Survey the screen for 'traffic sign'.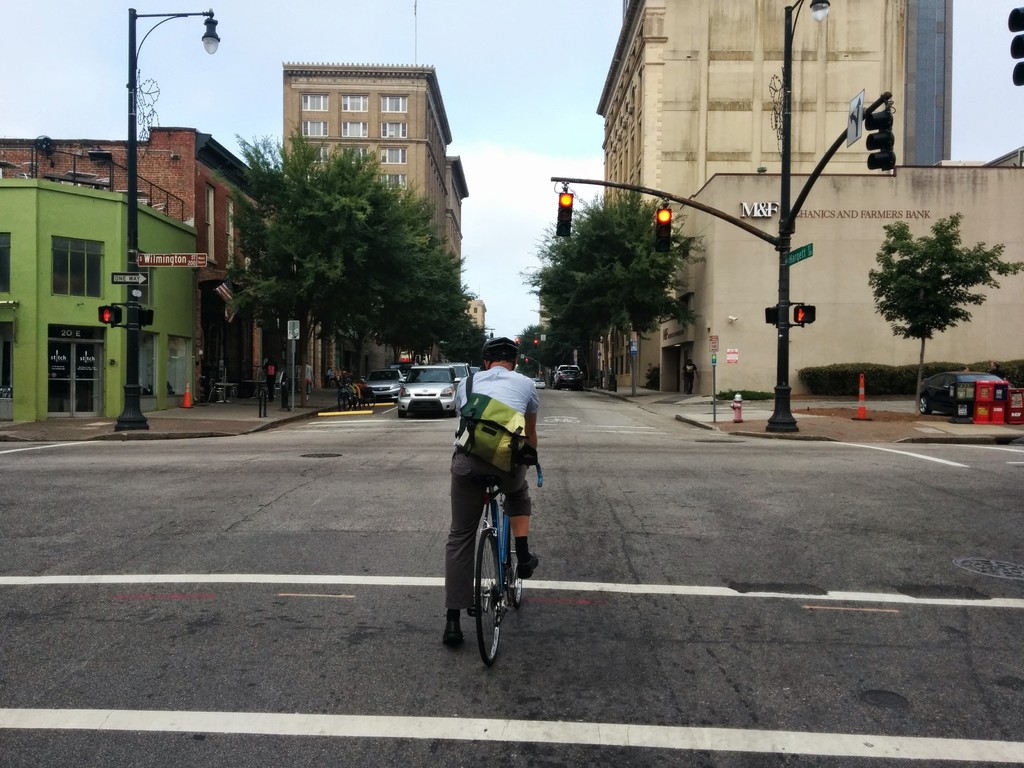
Survey found: detection(1006, 3, 1023, 87).
